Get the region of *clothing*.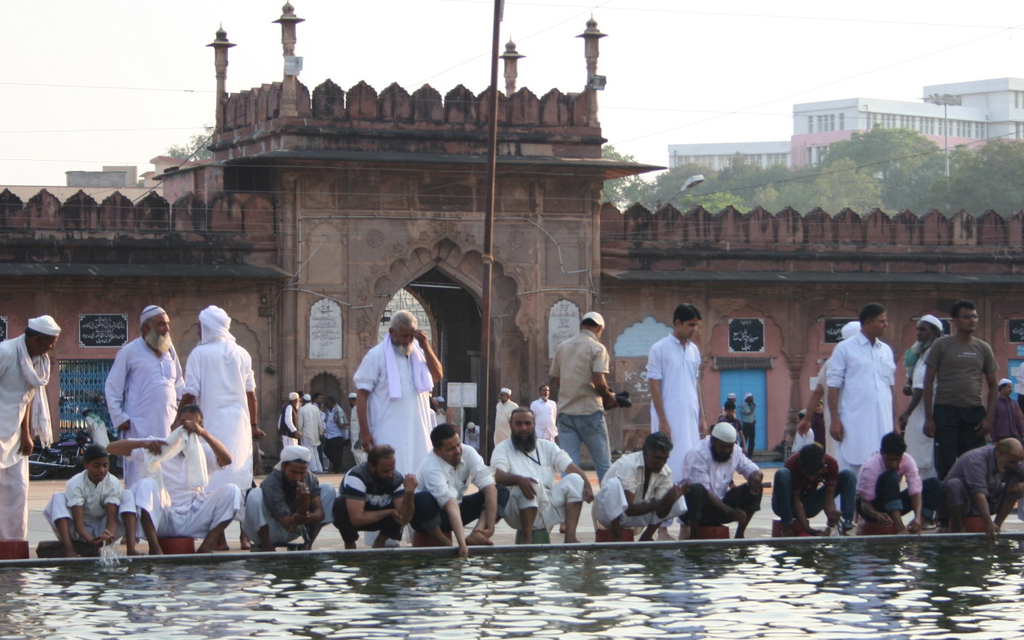
rect(900, 341, 939, 478).
